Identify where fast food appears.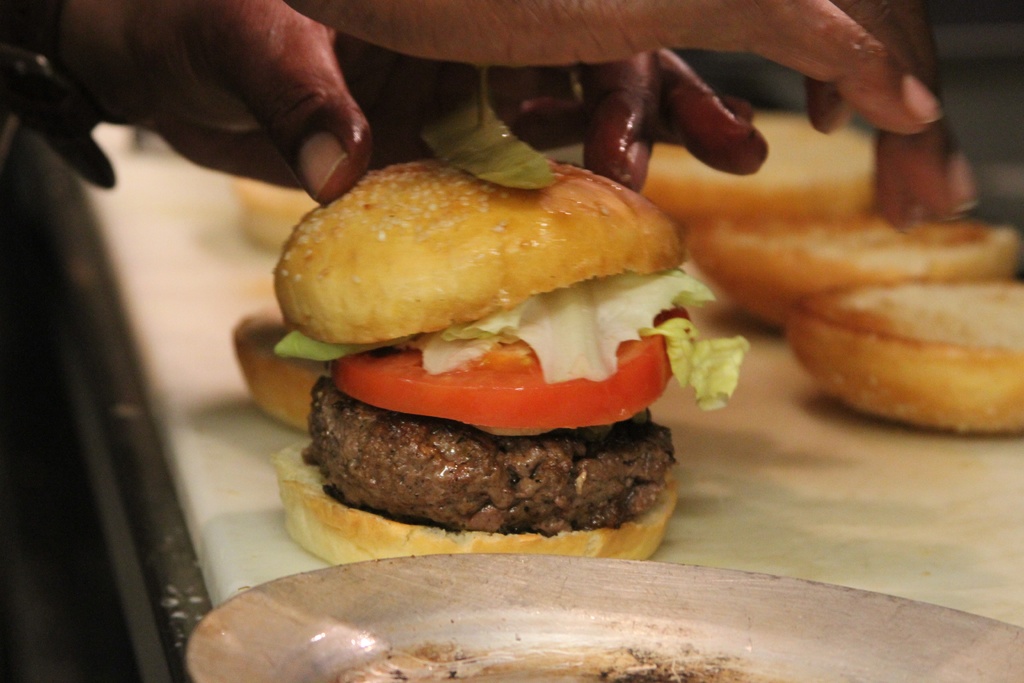
Appears at 692:220:1012:333.
